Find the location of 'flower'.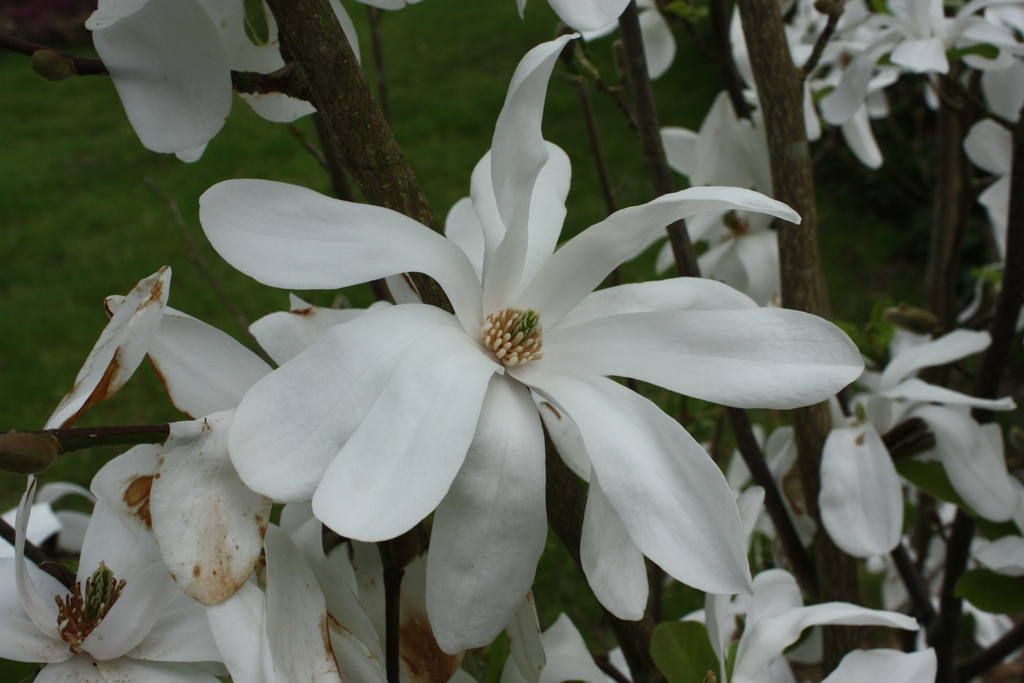
Location: pyautogui.locateOnScreen(796, 0, 1023, 251).
